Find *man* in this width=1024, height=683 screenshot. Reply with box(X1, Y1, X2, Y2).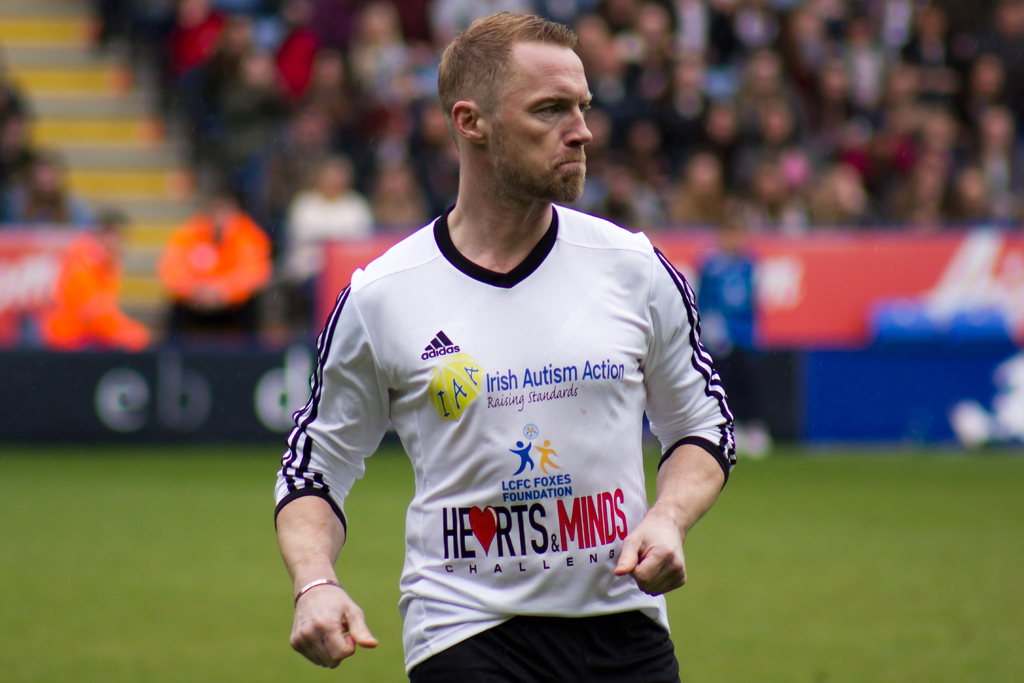
box(268, 3, 741, 681).
